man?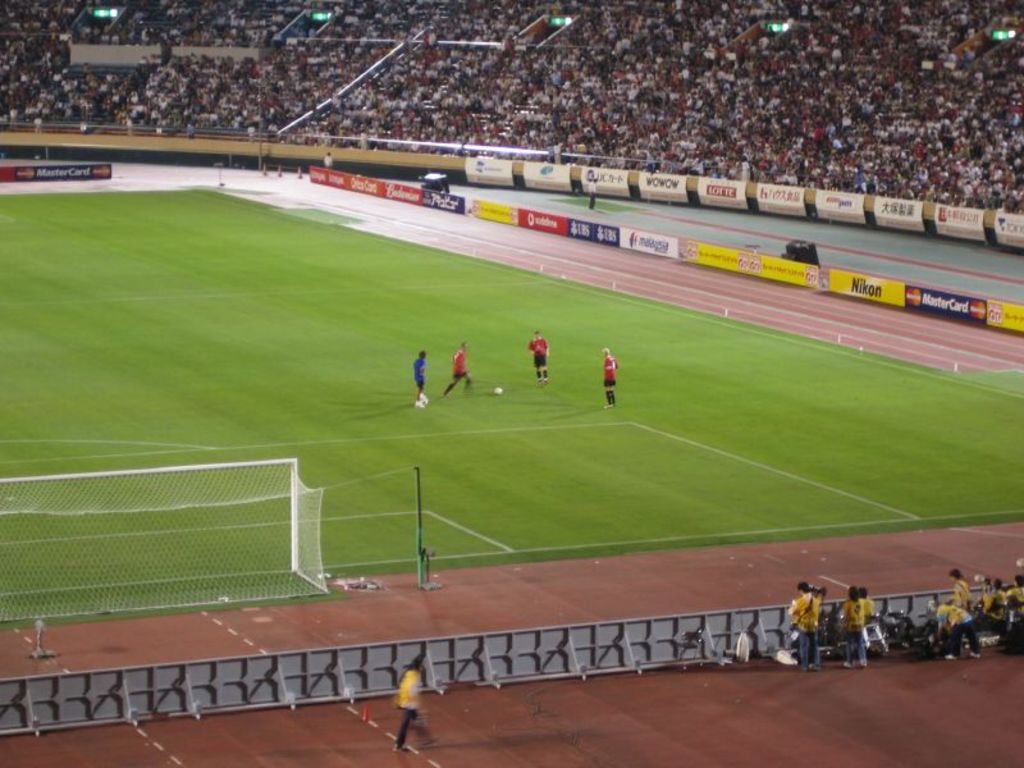
x1=389 y1=654 x2=433 y2=753
